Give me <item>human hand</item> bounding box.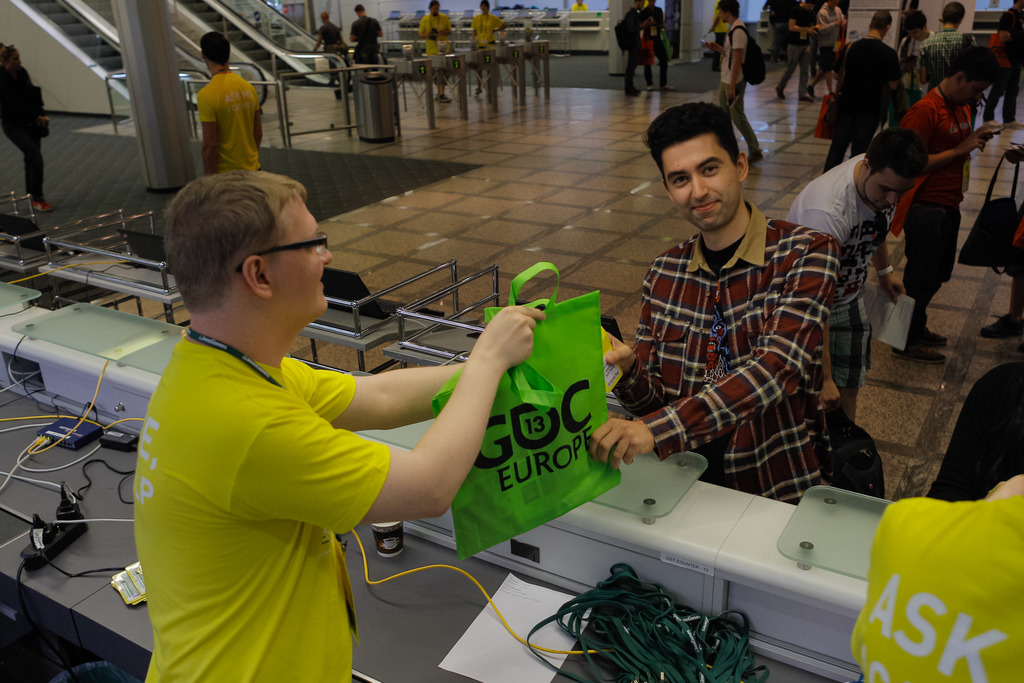
(x1=881, y1=273, x2=908, y2=306).
